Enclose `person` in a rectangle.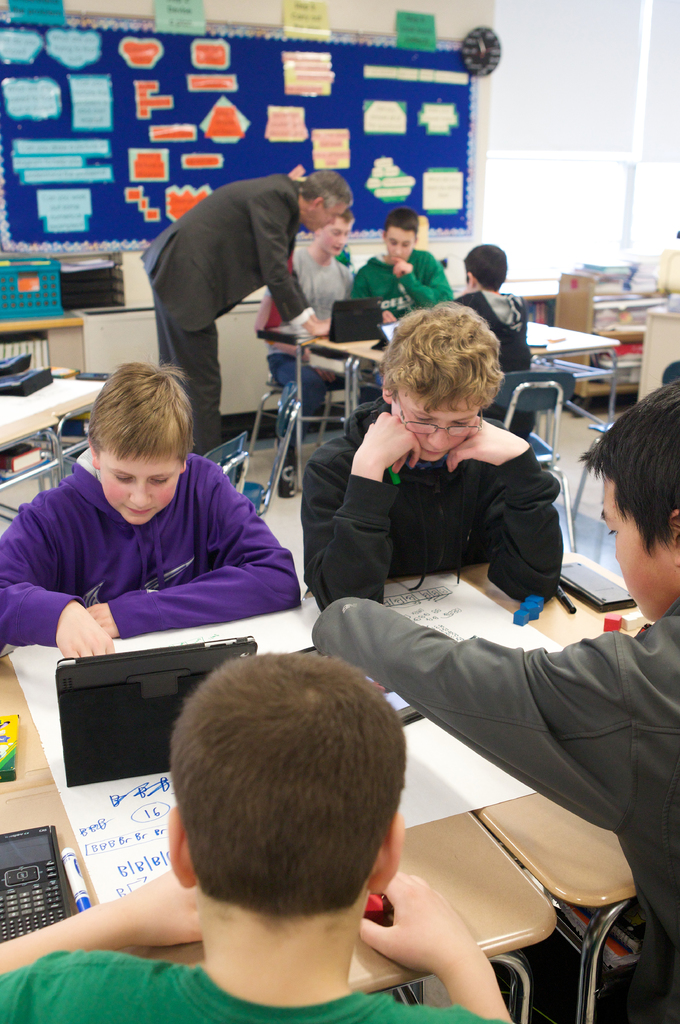
<box>132,159,342,467</box>.
